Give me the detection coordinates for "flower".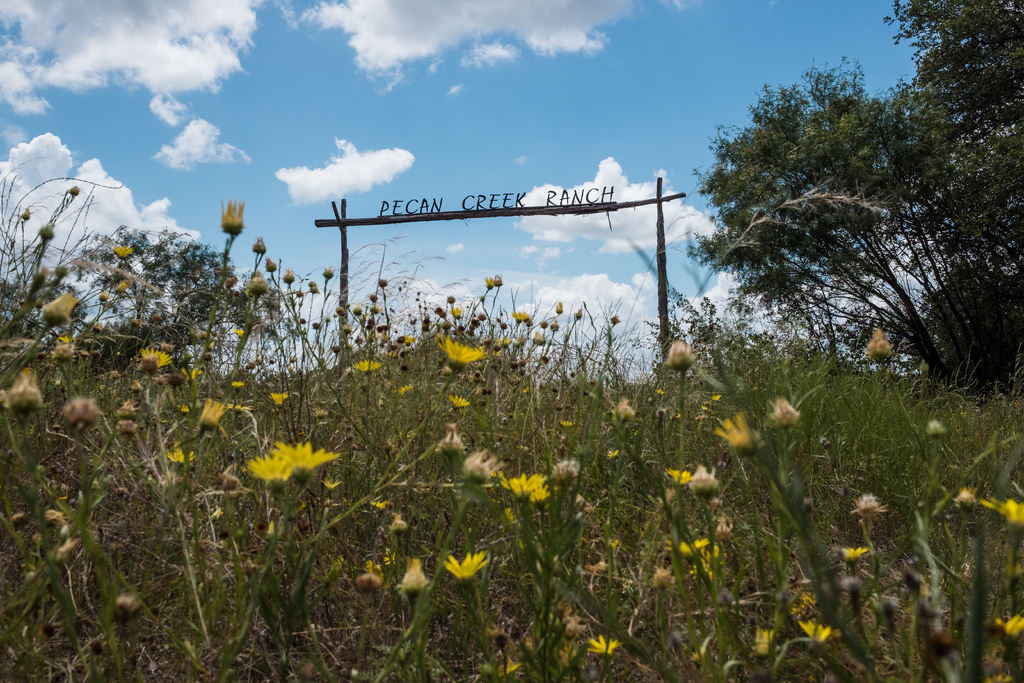
<box>584,633,622,659</box>.
